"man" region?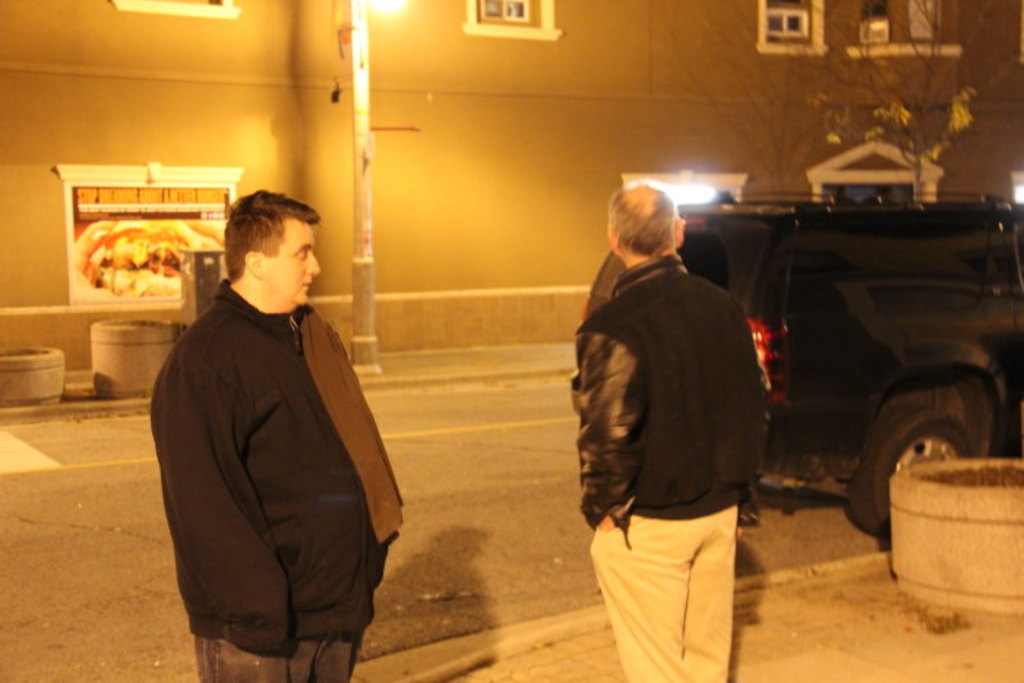
pyautogui.locateOnScreen(149, 186, 404, 682)
